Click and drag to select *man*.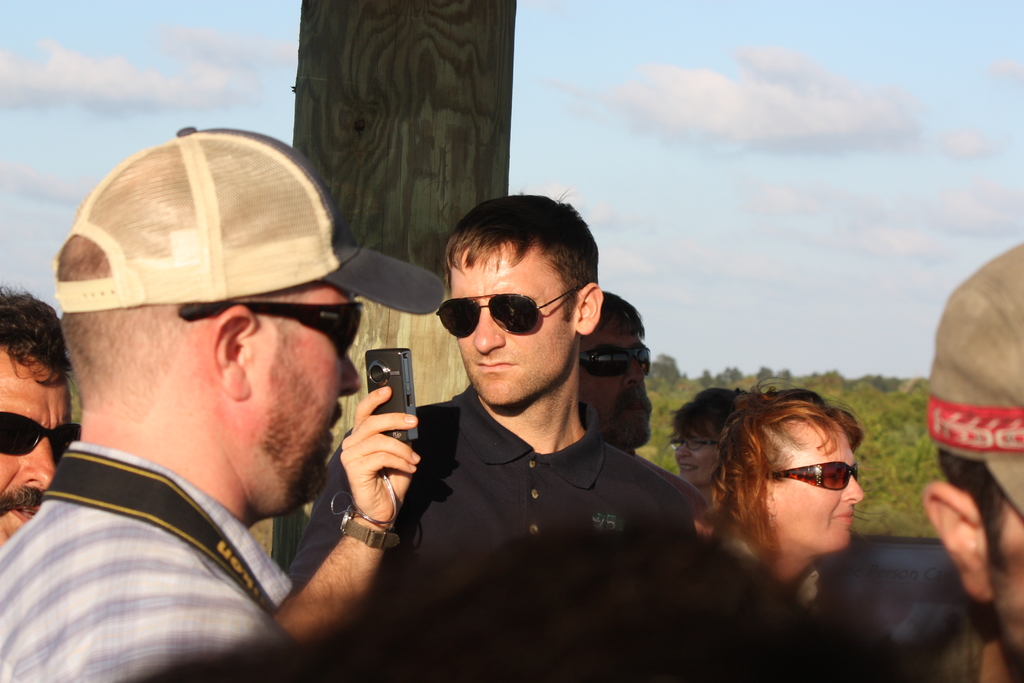
Selection: BBox(263, 189, 701, 682).
